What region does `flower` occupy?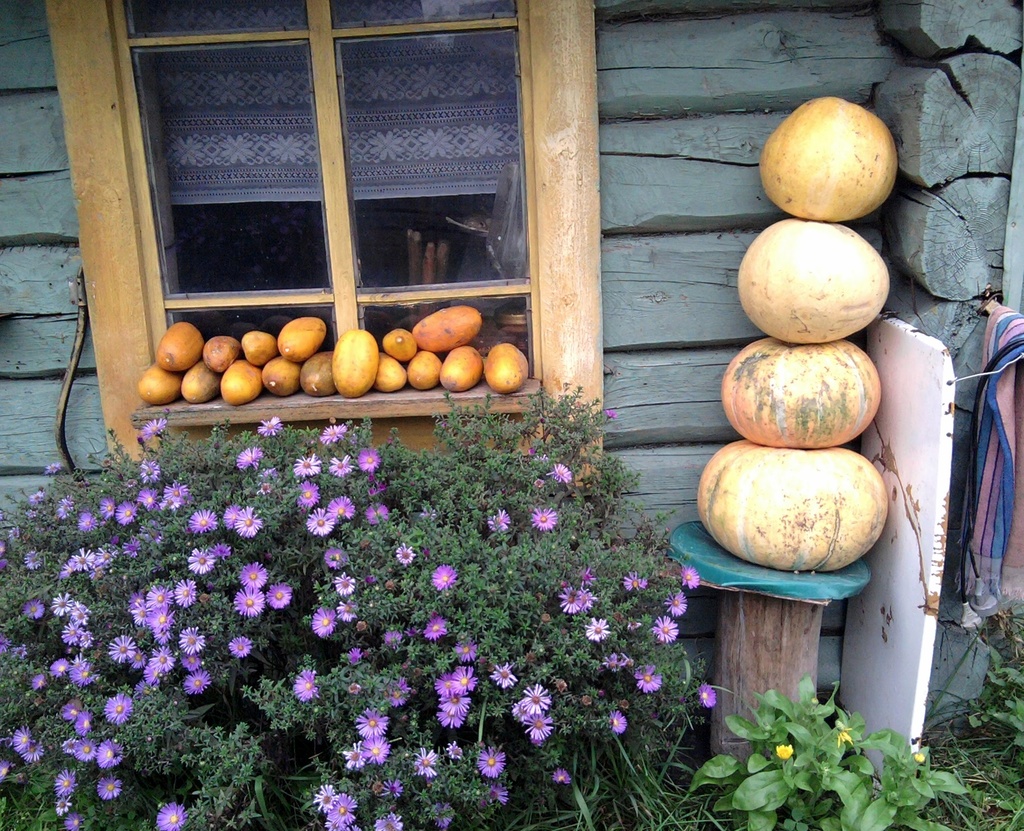
[left=776, top=741, right=792, bottom=758].
